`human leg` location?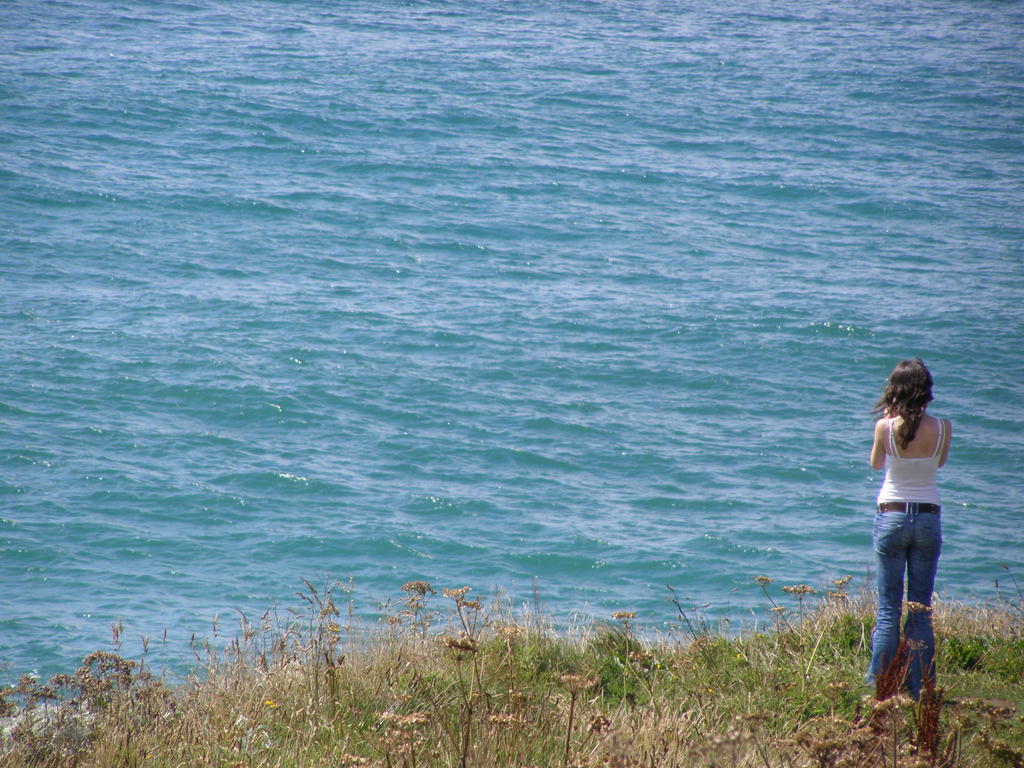
[x1=867, y1=505, x2=913, y2=685]
